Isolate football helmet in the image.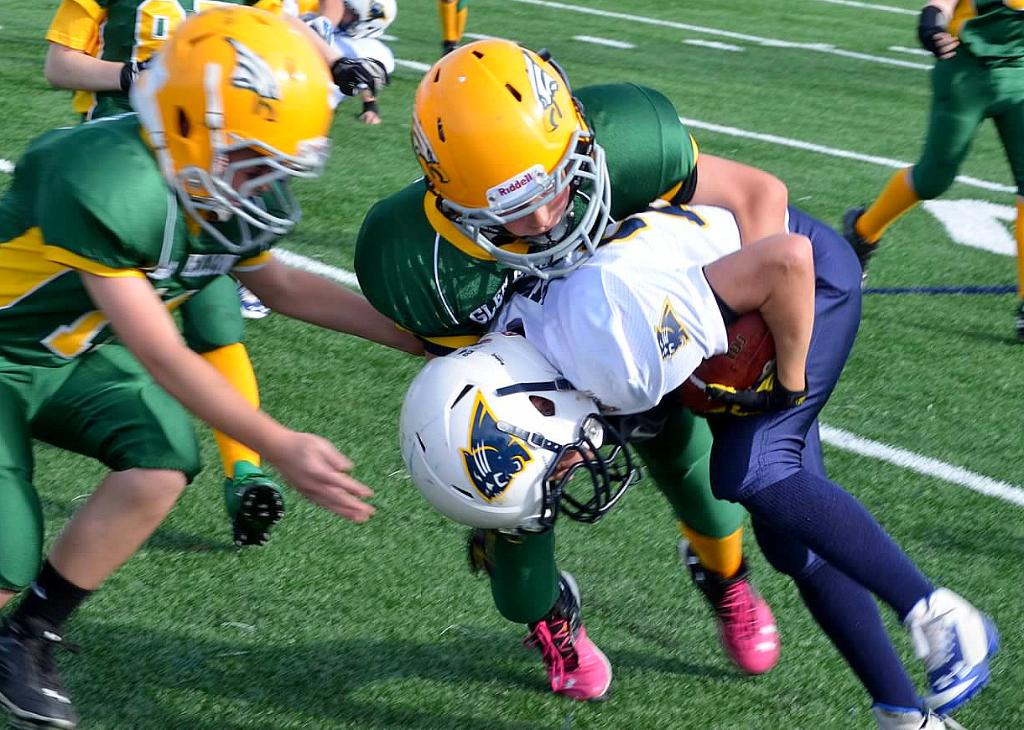
Isolated region: 408 37 613 285.
